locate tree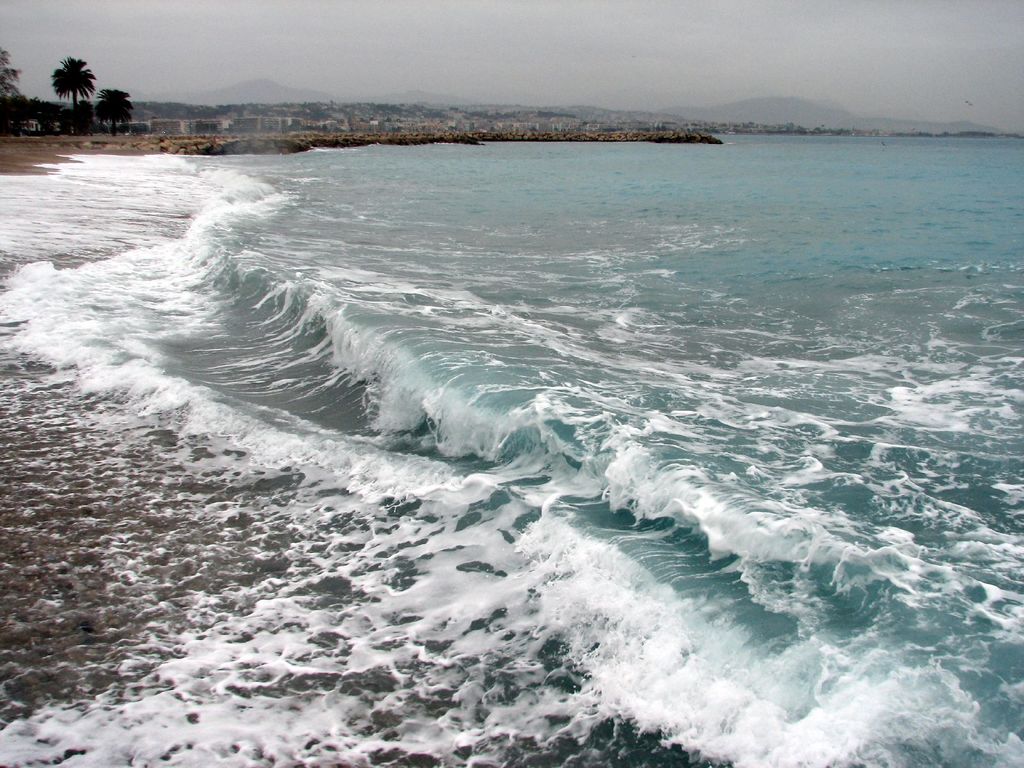
[left=192, top=119, right=222, bottom=135]
